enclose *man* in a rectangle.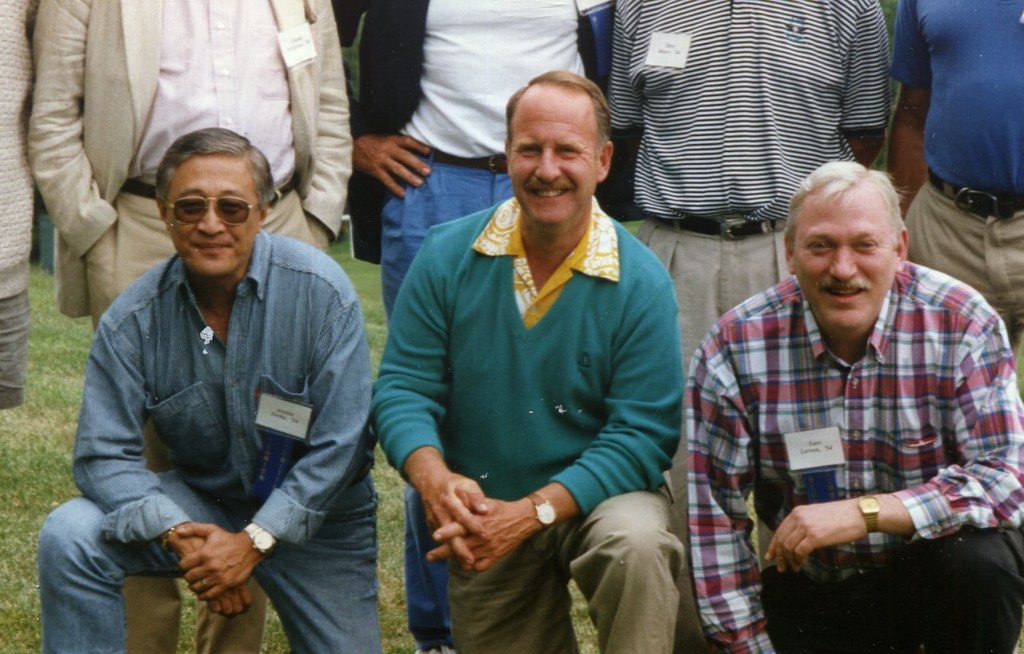
locate(38, 129, 384, 653).
